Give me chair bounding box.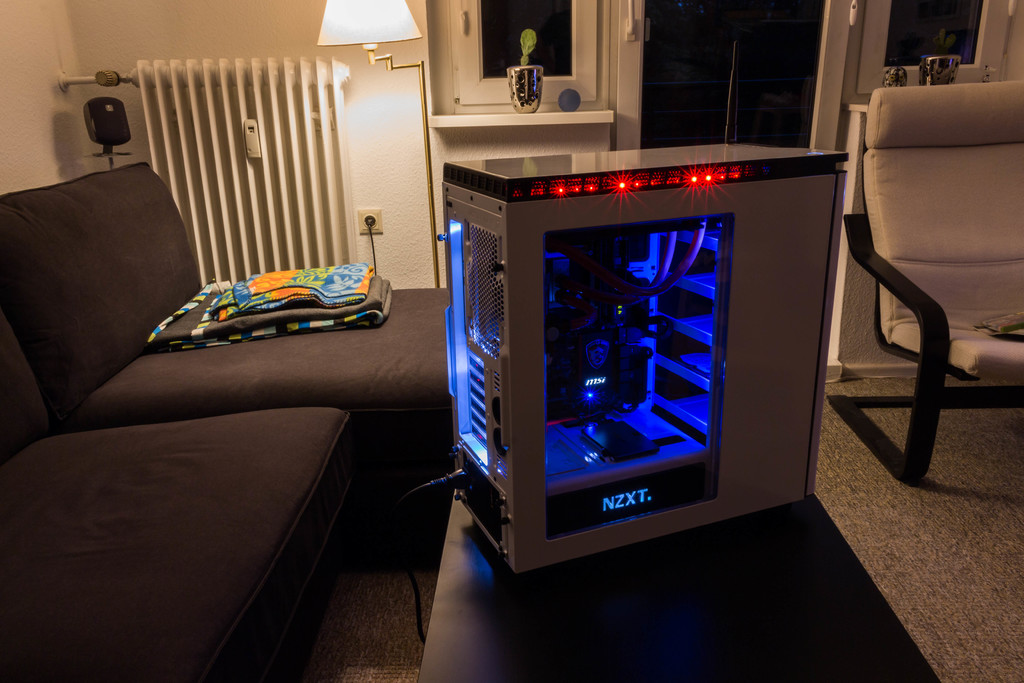
l=821, t=78, r=1023, b=477.
